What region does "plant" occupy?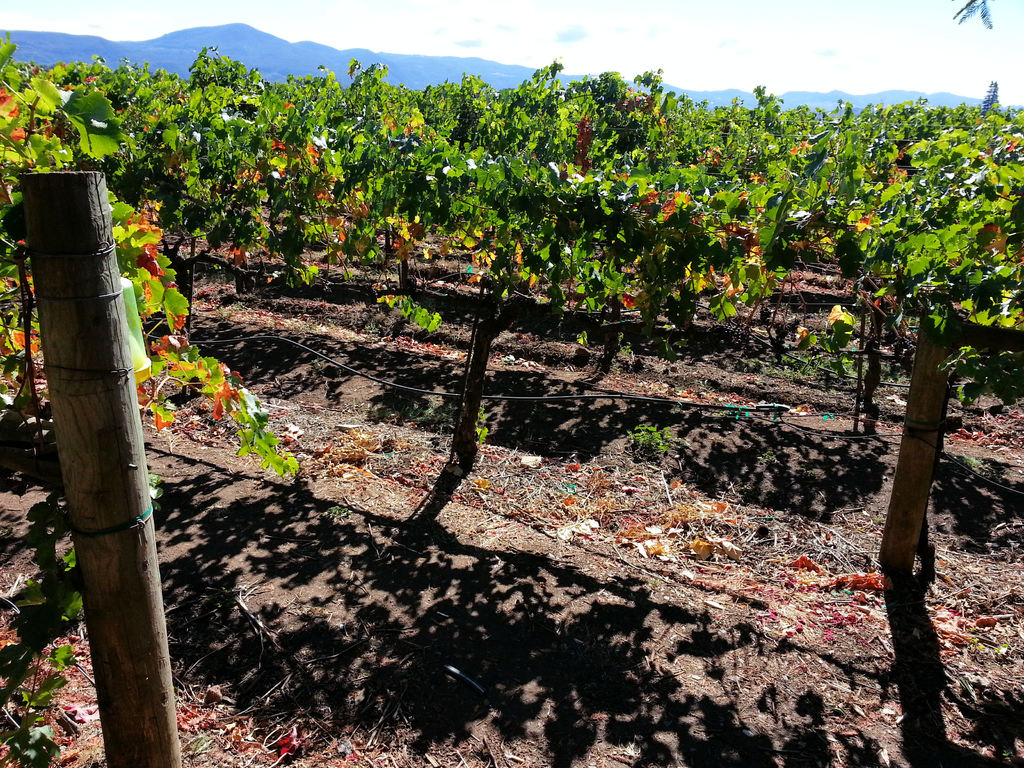
crop(468, 419, 497, 445).
